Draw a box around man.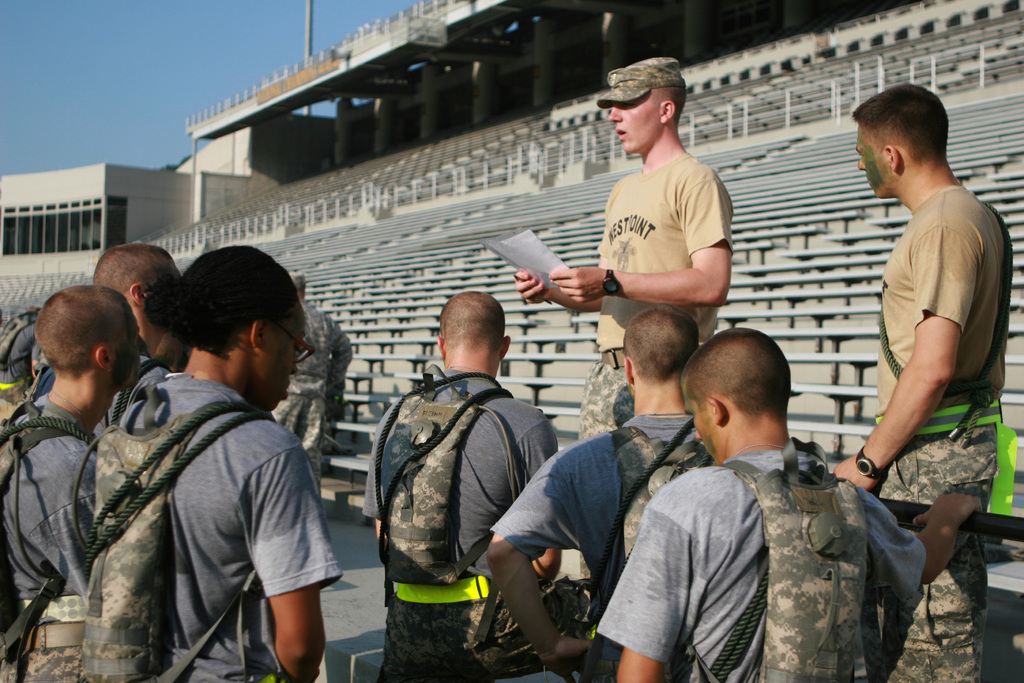
(x1=486, y1=304, x2=716, y2=682).
